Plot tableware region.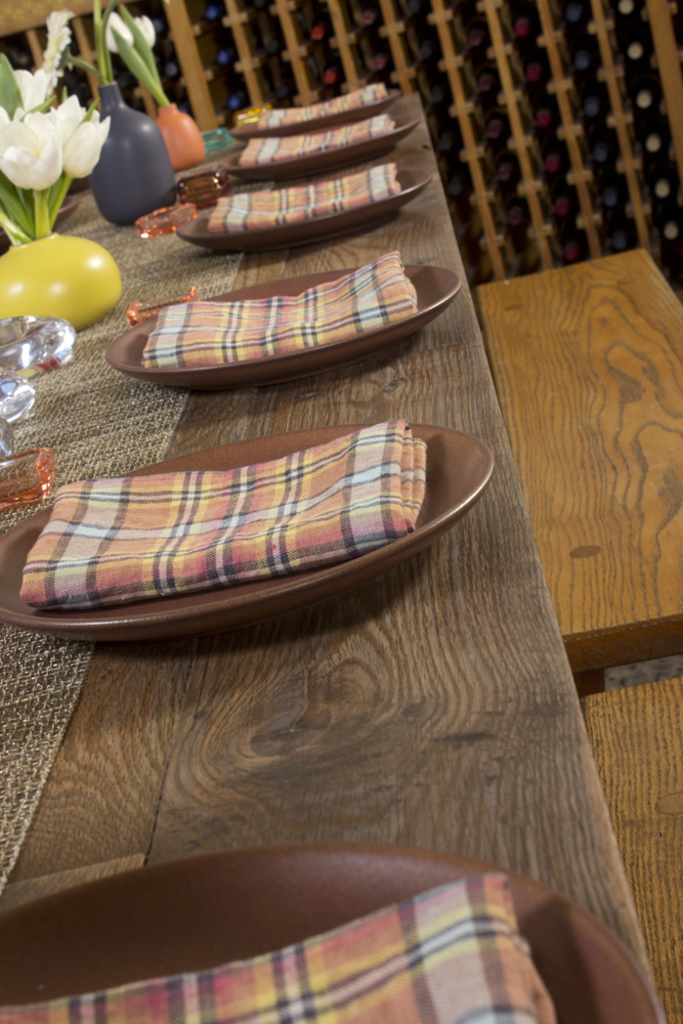
Plotted at l=25, t=429, r=468, b=641.
